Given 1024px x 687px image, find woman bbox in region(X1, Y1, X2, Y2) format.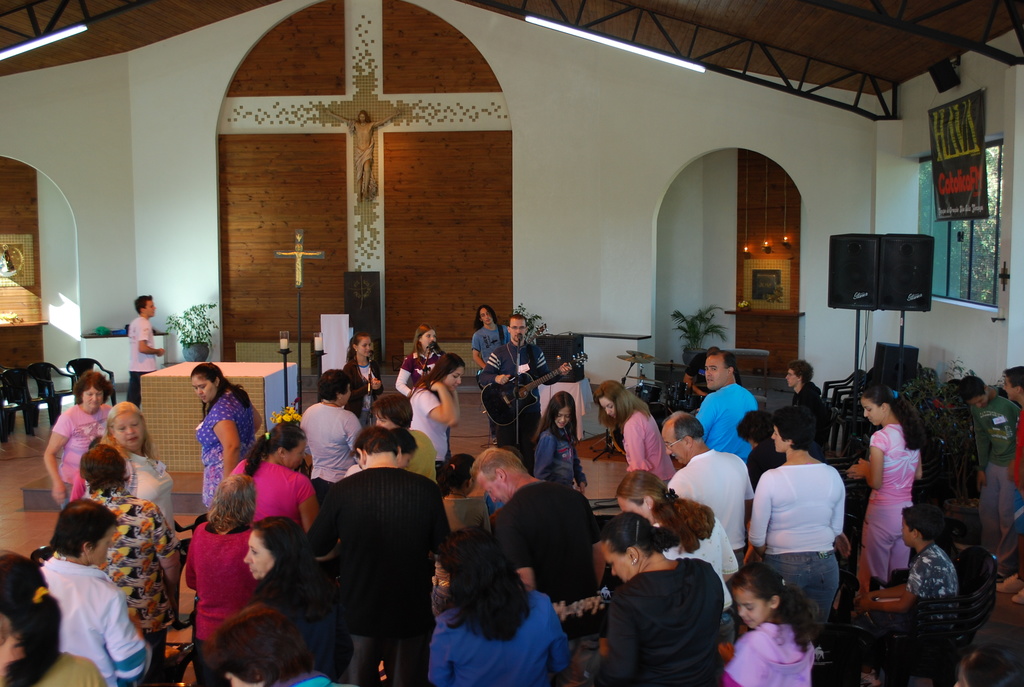
region(614, 470, 740, 621).
